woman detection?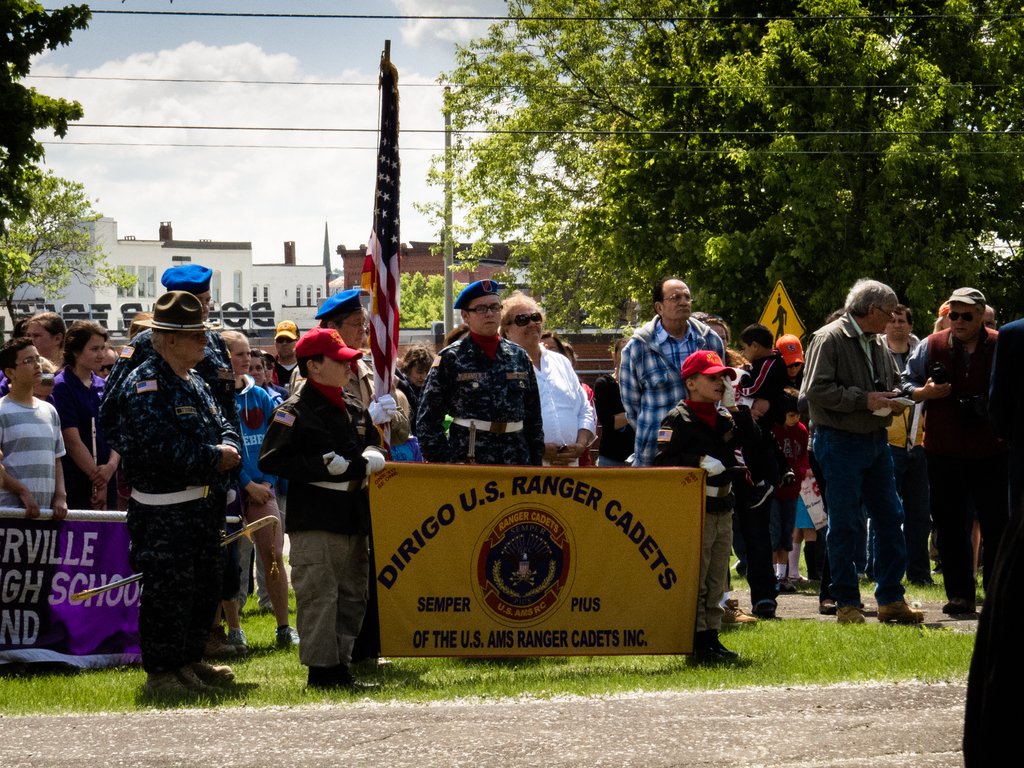
[224, 332, 291, 660]
